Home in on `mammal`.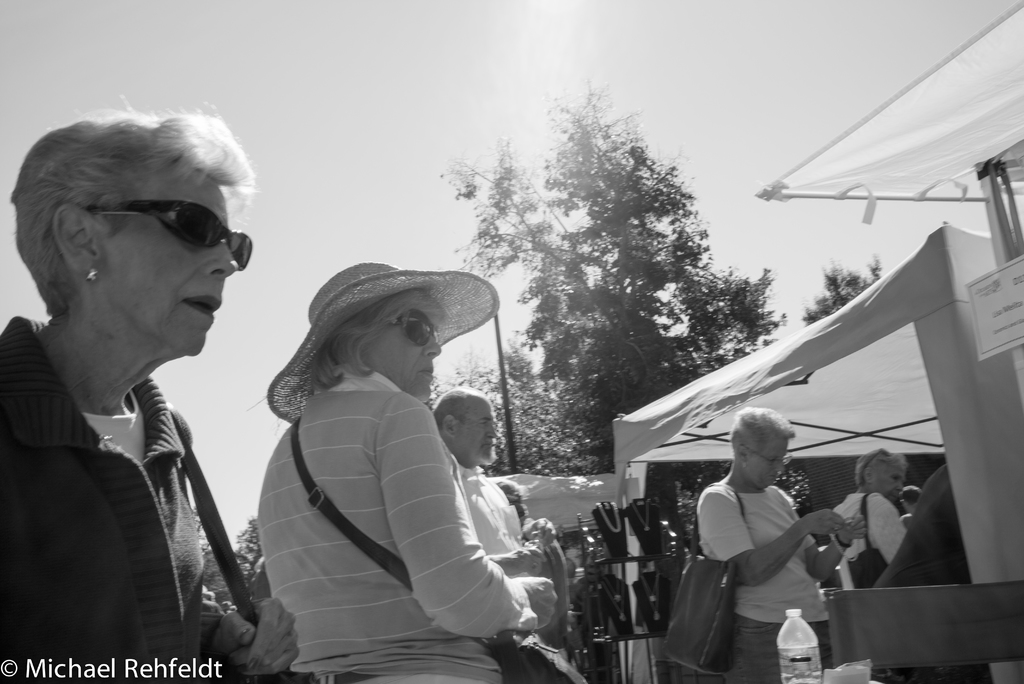
Homed in at locate(898, 485, 931, 521).
